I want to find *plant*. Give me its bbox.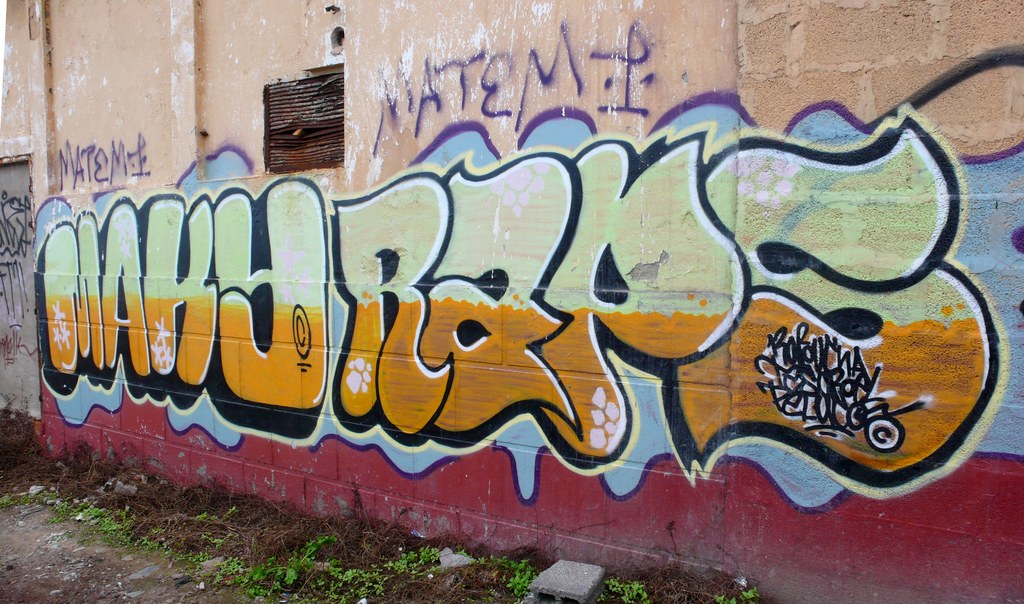
(594,576,650,603).
